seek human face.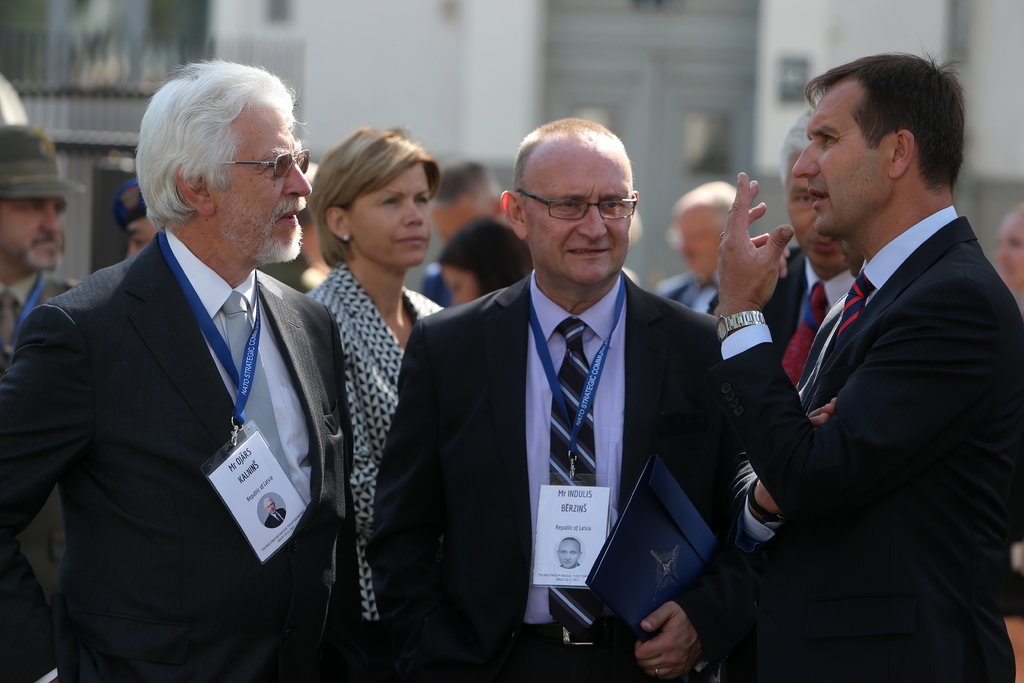
996 210 1023 286.
